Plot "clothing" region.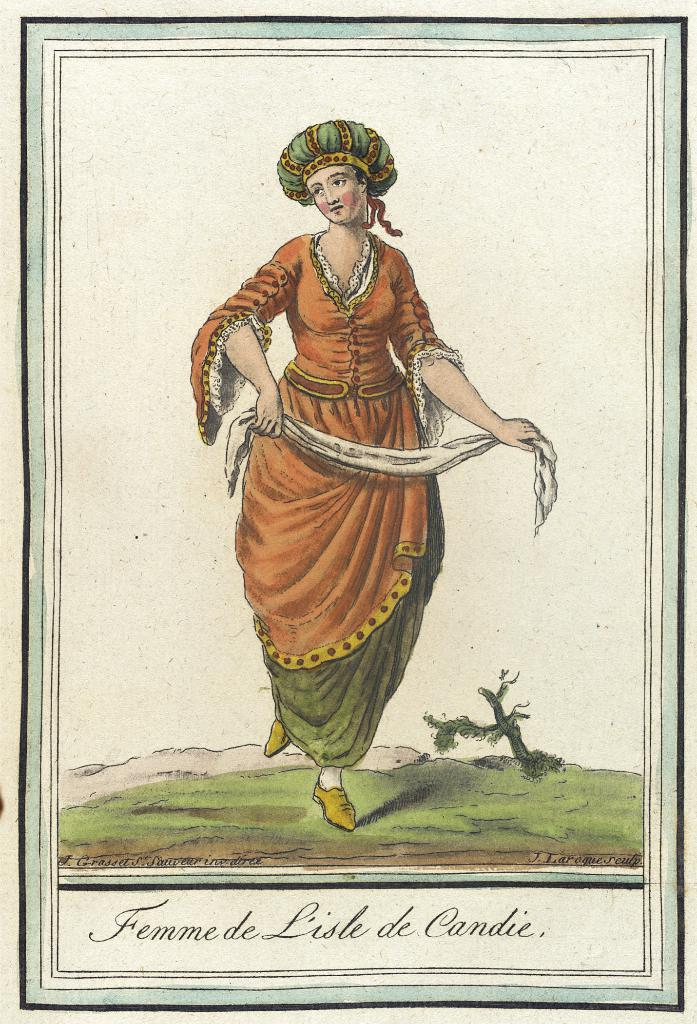
Plotted at bbox=[205, 200, 502, 750].
